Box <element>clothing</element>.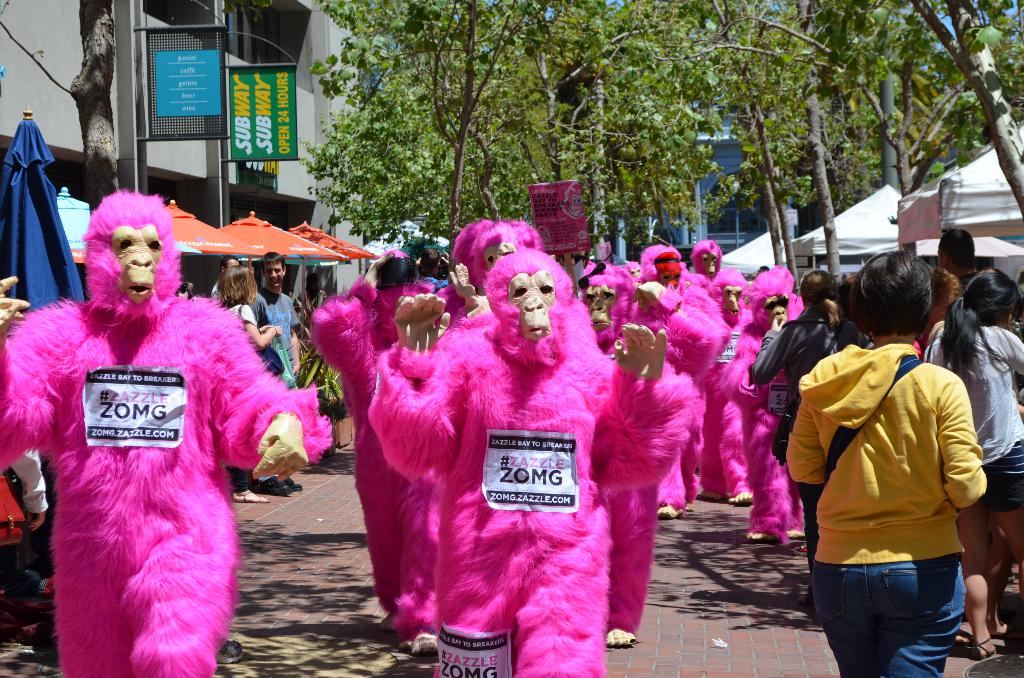
box=[366, 242, 705, 677].
